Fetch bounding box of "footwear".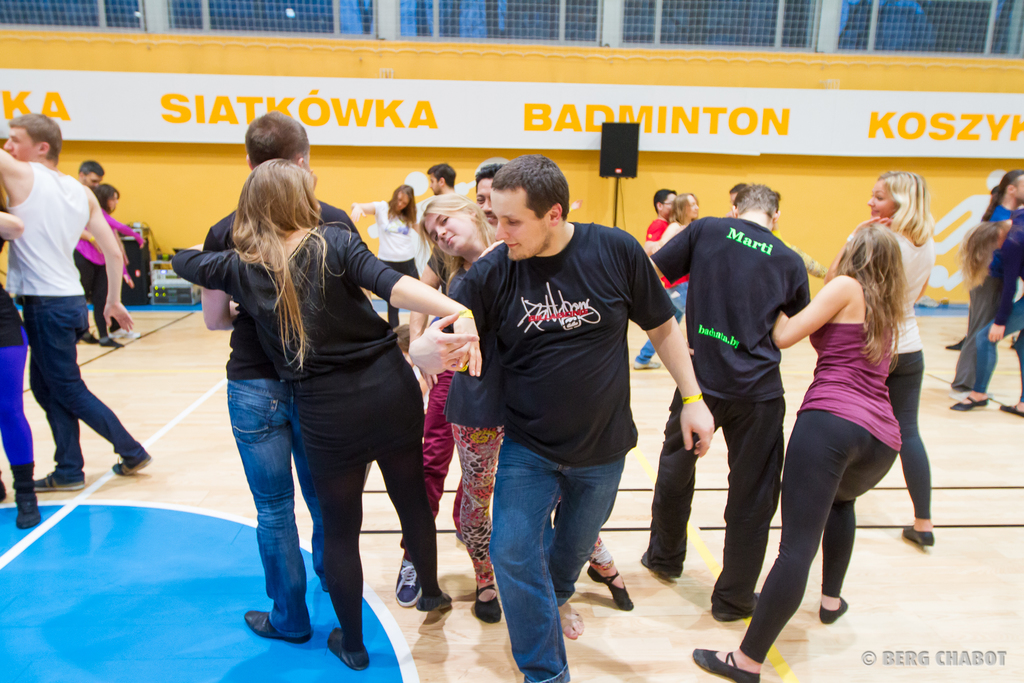
Bbox: region(42, 471, 85, 493).
